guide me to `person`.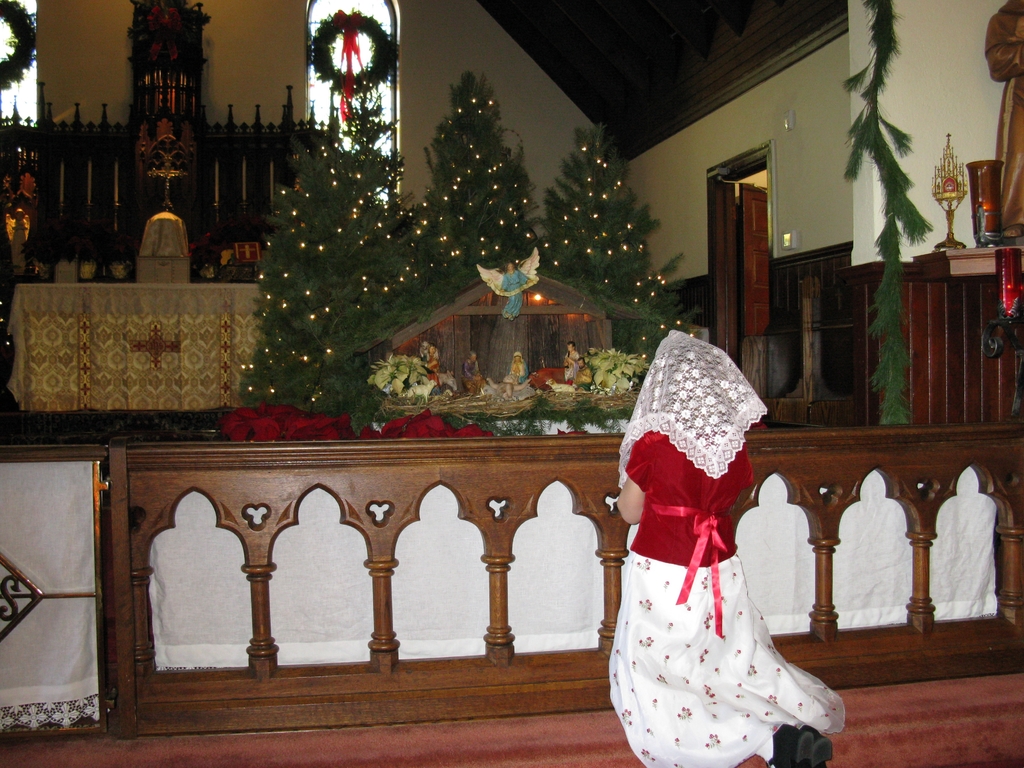
Guidance: Rect(425, 345, 442, 388).
